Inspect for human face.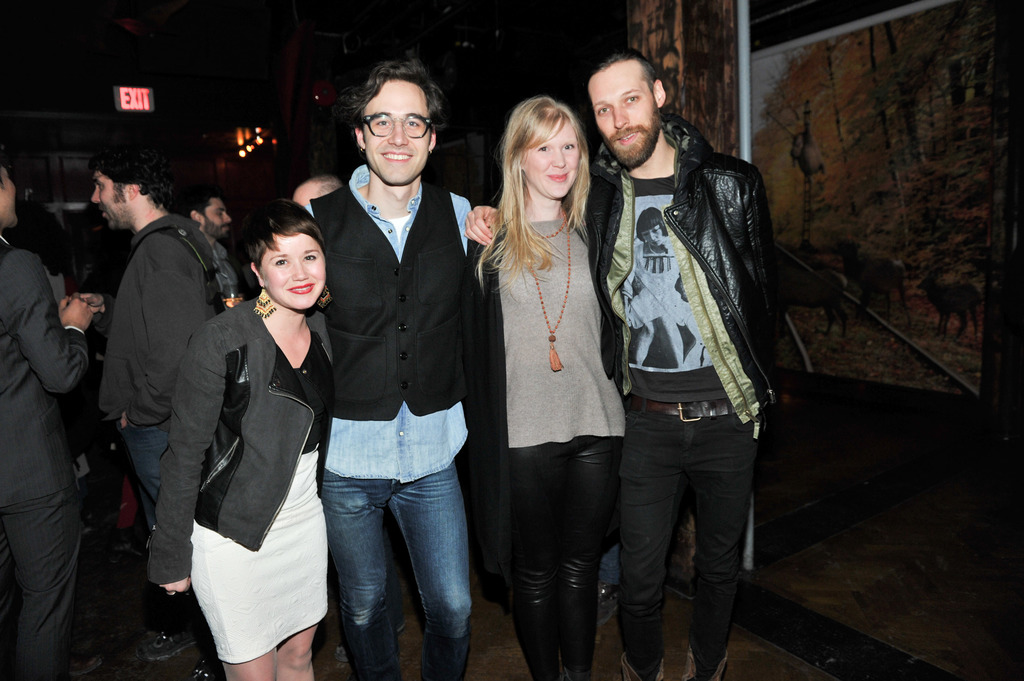
Inspection: (x1=524, y1=119, x2=581, y2=200).
